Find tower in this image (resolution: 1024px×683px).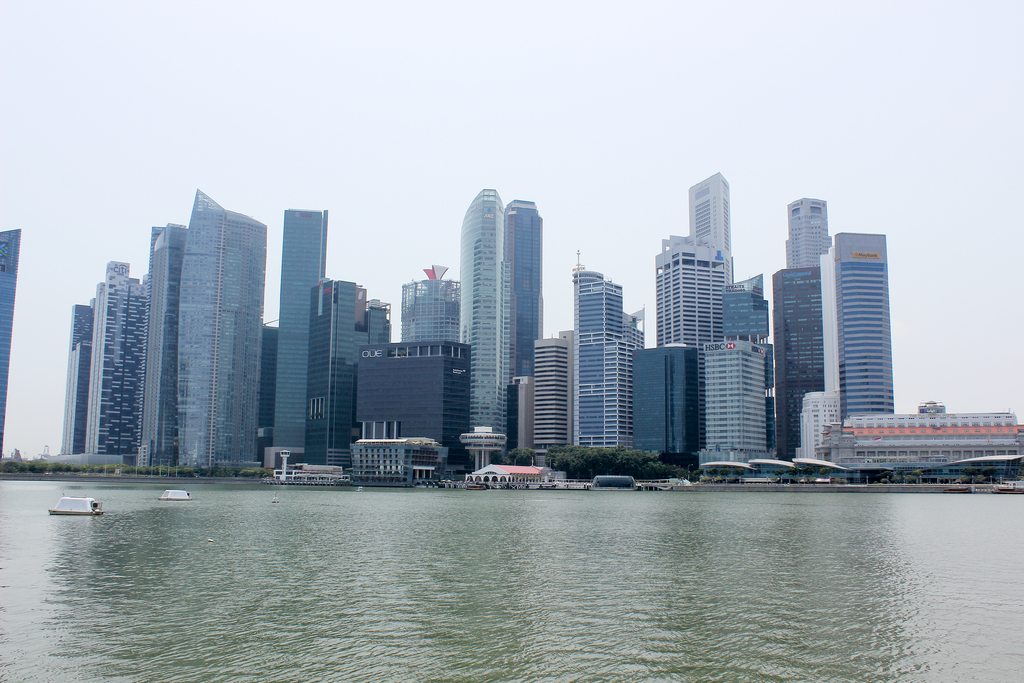
(x1=691, y1=172, x2=732, y2=283).
